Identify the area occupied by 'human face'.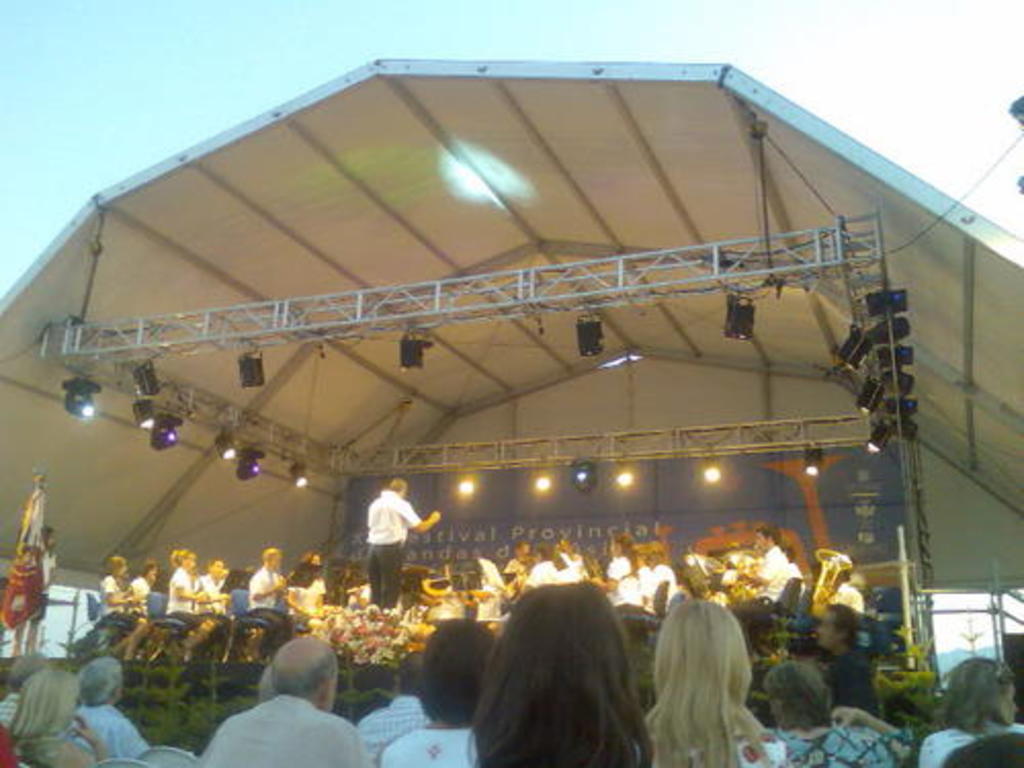
Area: 184 555 190 561.
